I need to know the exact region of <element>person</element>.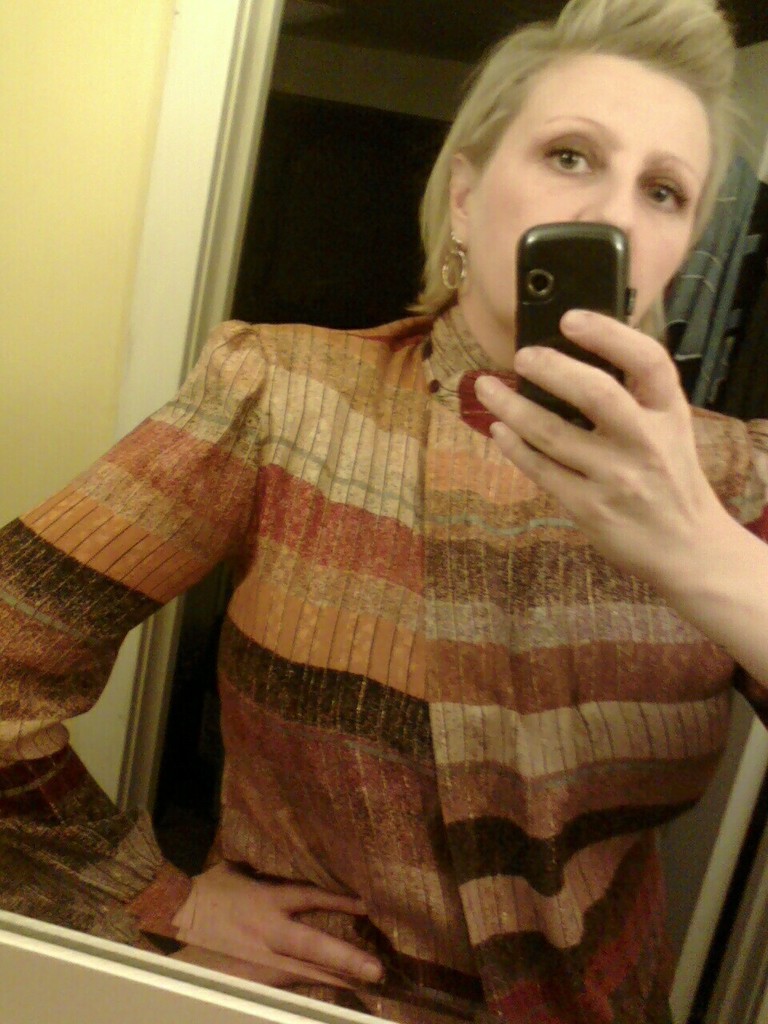
Region: box=[67, 62, 767, 983].
